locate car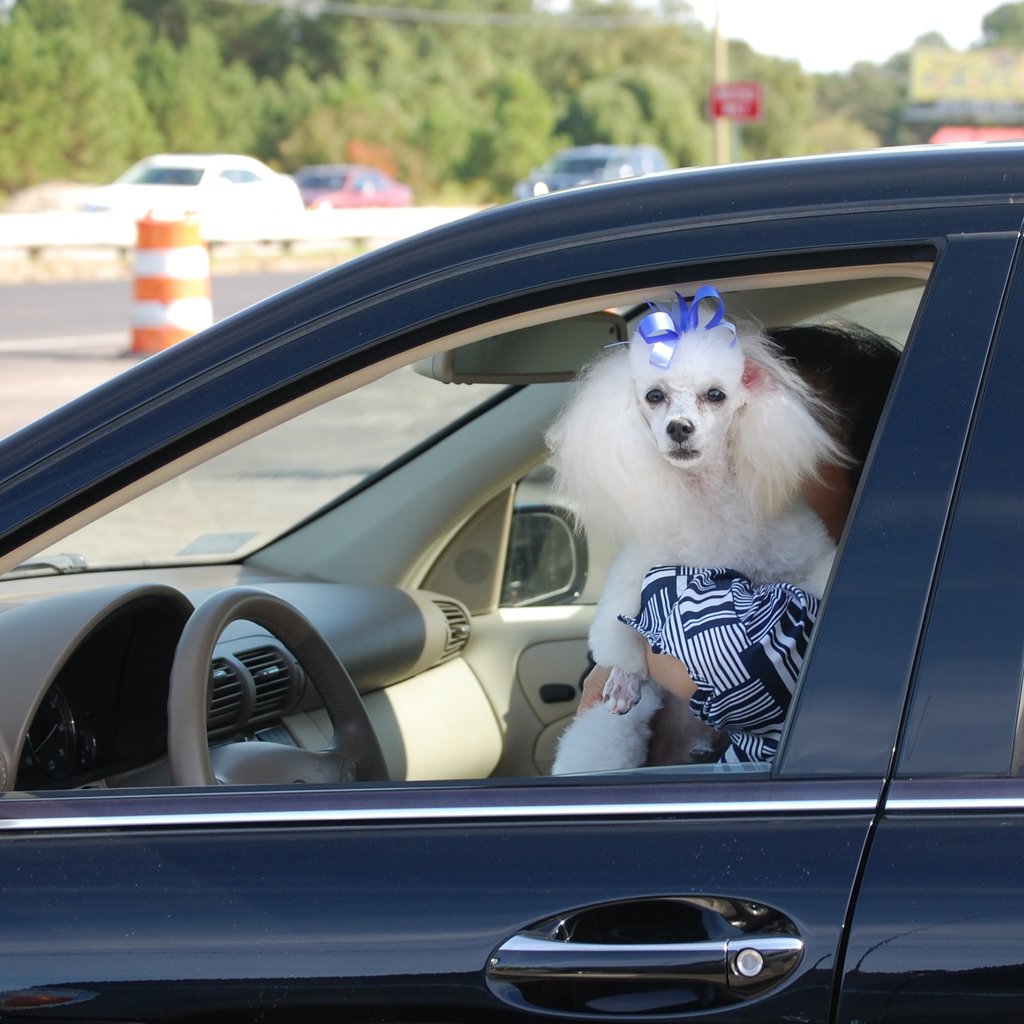
{"left": 81, "top": 156, "right": 303, "bottom": 218}
